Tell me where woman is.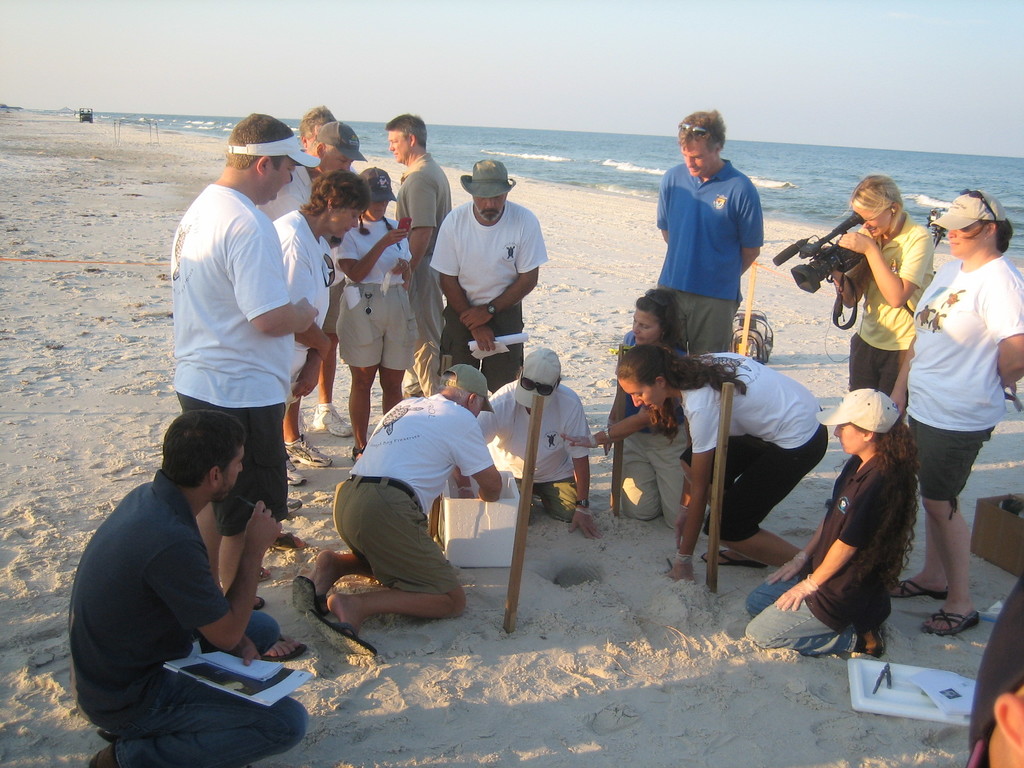
woman is at {"left": 602, "top": 287, "right": 694, "bottom": 529}.
